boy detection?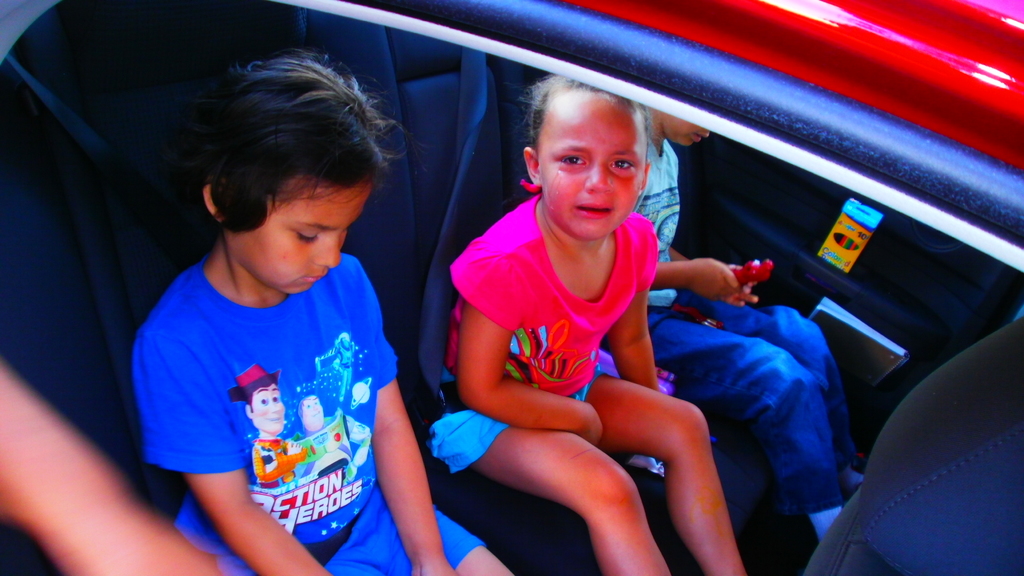
[628, 102, 863, 541]
